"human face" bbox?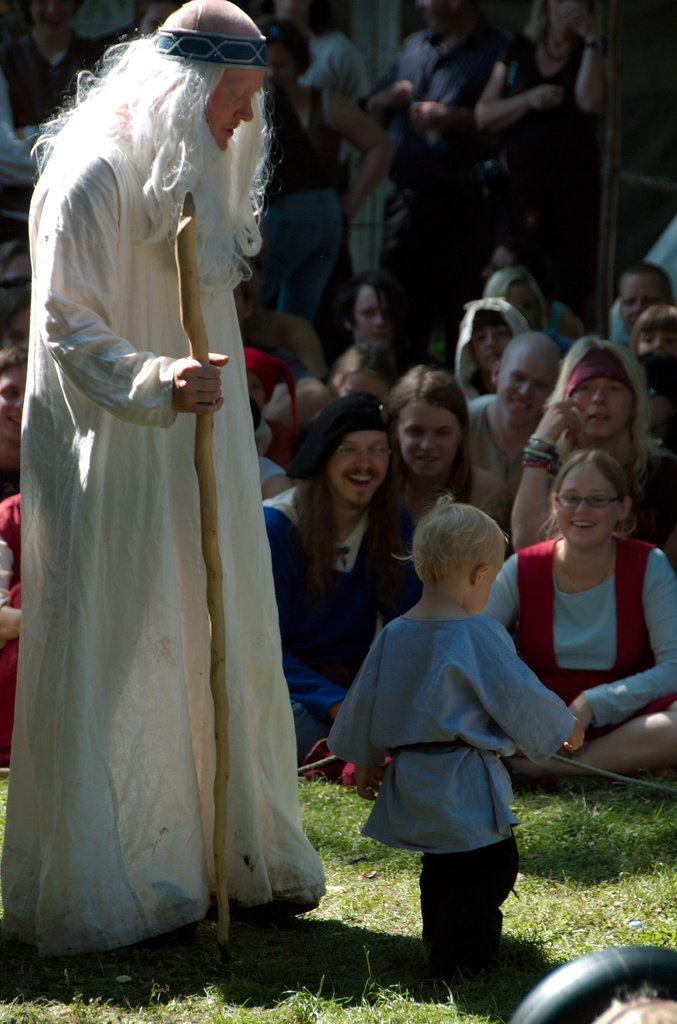
<box>329,430,388,504</box>
